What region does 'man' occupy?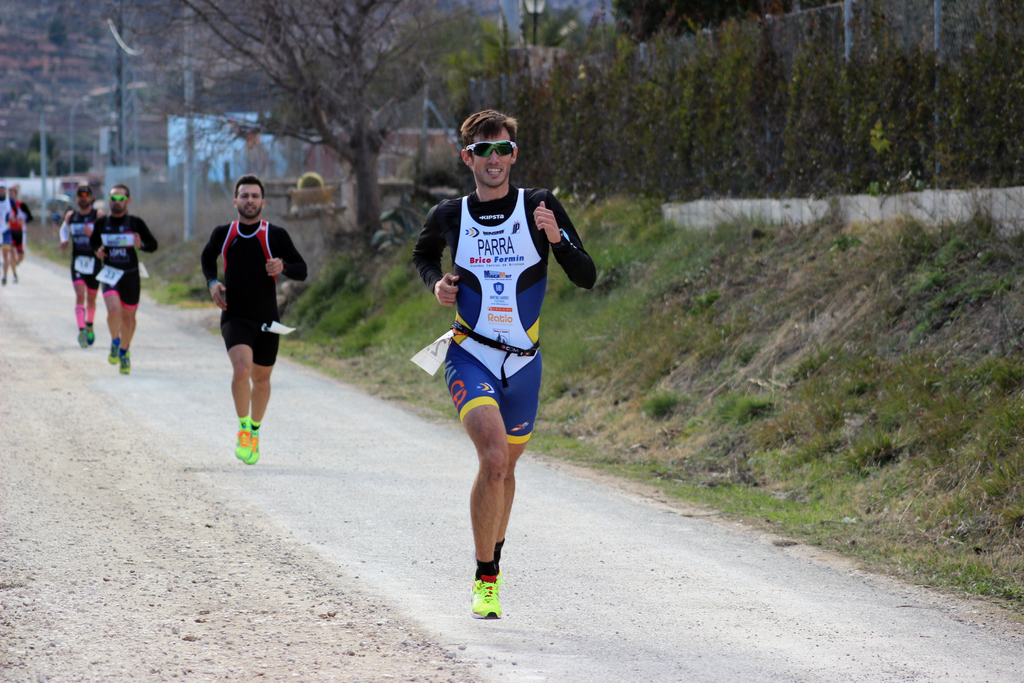
56,187,116,347.
